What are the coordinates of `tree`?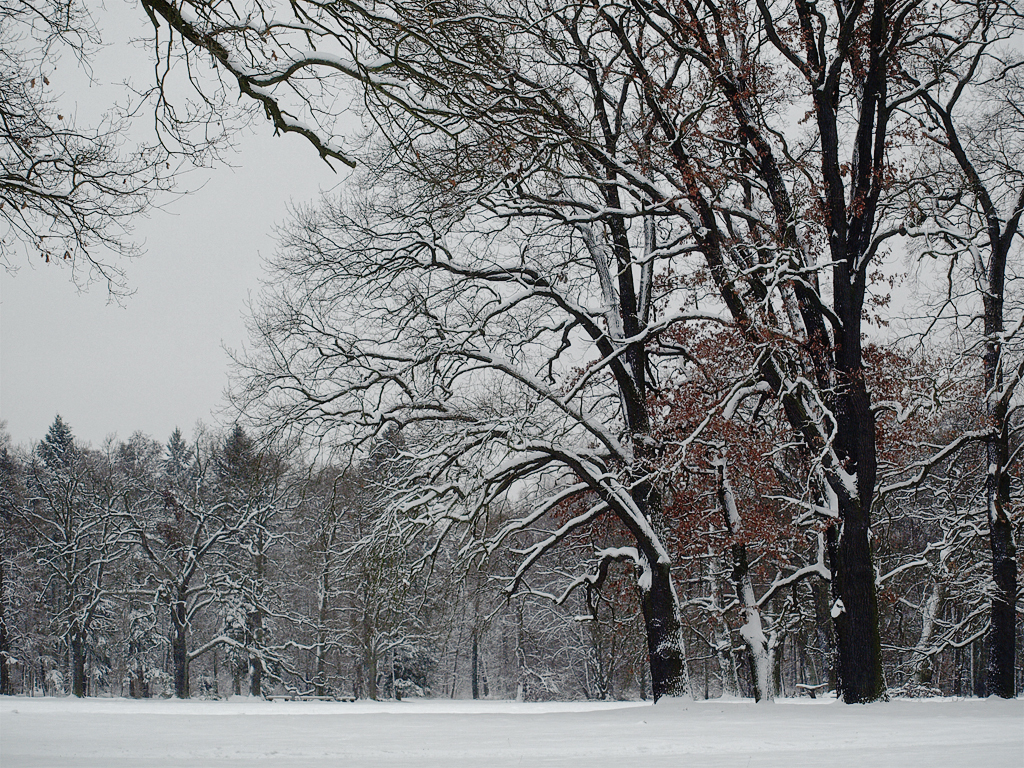
pyautogui.locateOnScreen(0, 0, 213, 319).
